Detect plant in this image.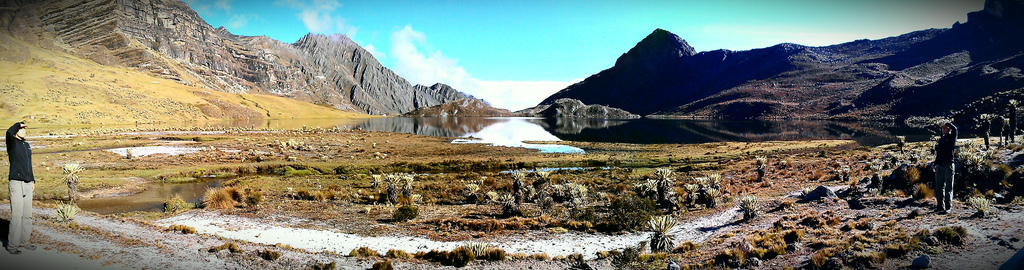
Detection: bbox=[383, 166, 395, 196].
